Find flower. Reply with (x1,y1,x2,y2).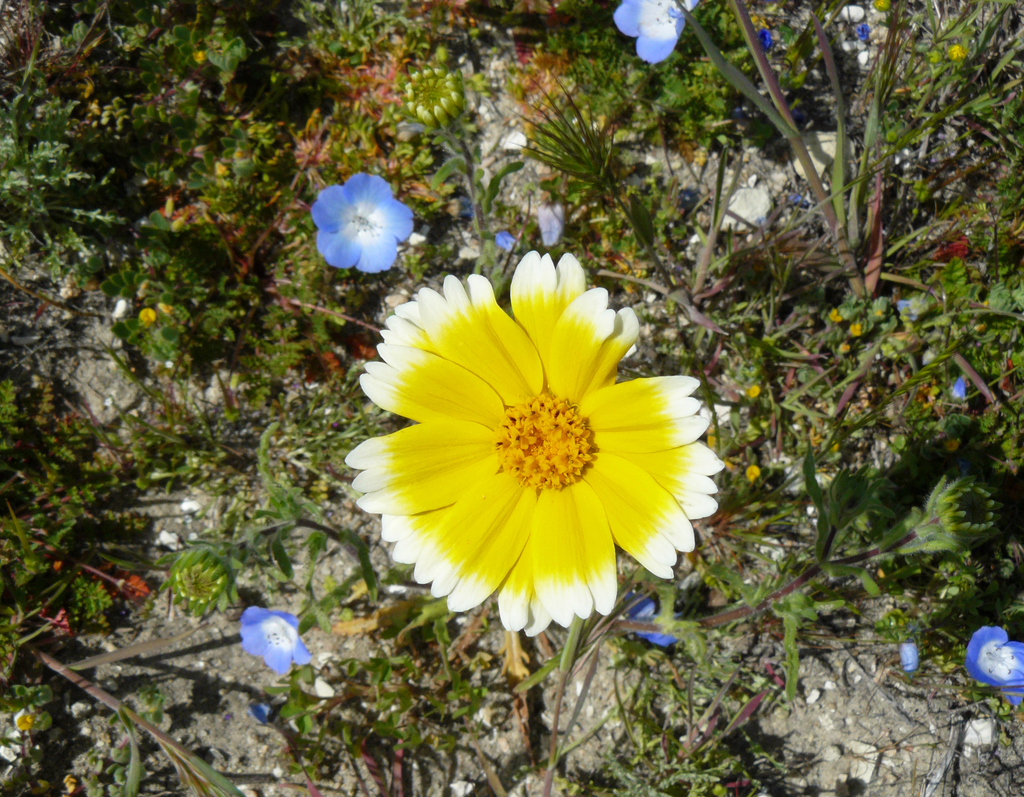
(952,374,966,398).
